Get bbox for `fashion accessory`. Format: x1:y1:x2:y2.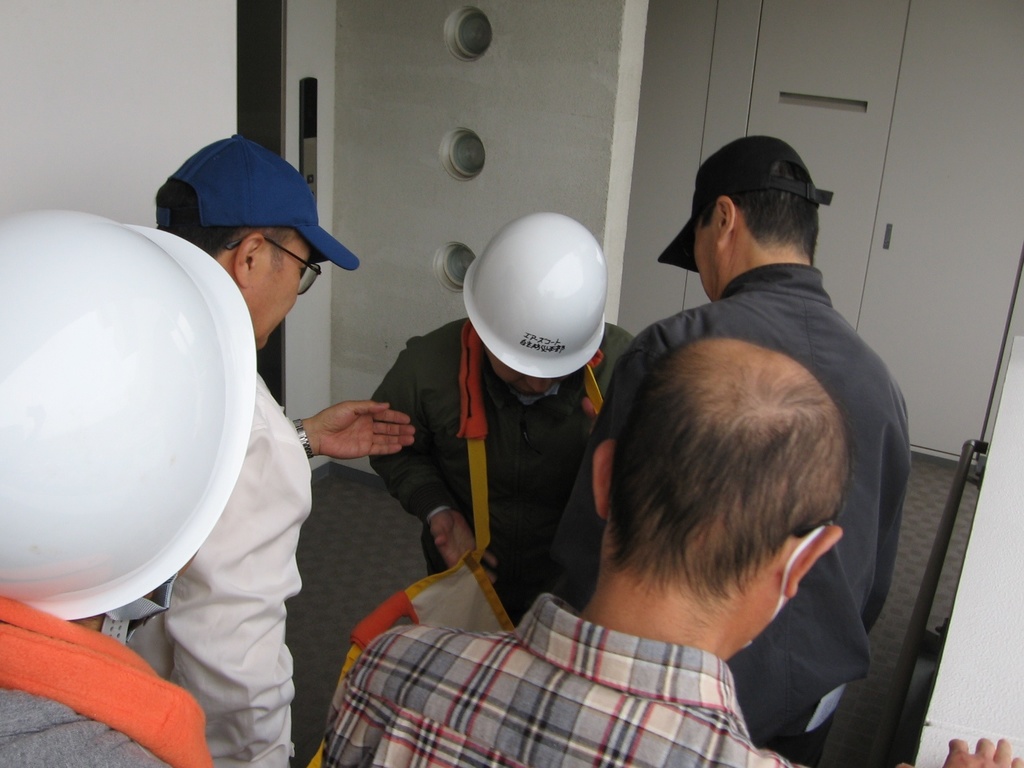
657:135:834:274.
